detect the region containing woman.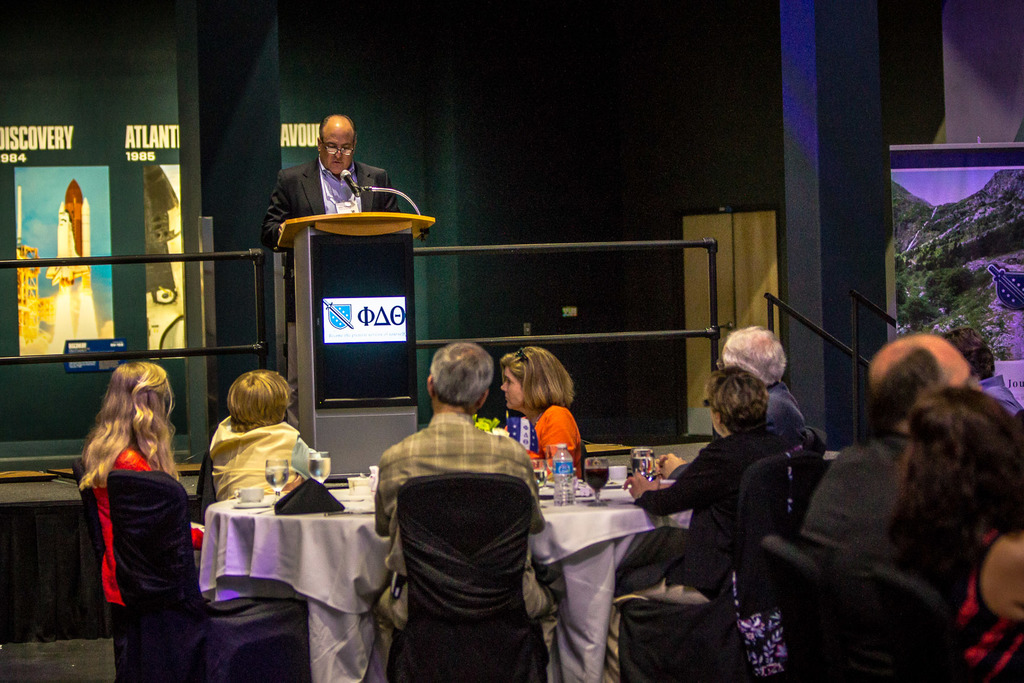
l=503, t=344, r=588, b=486.
